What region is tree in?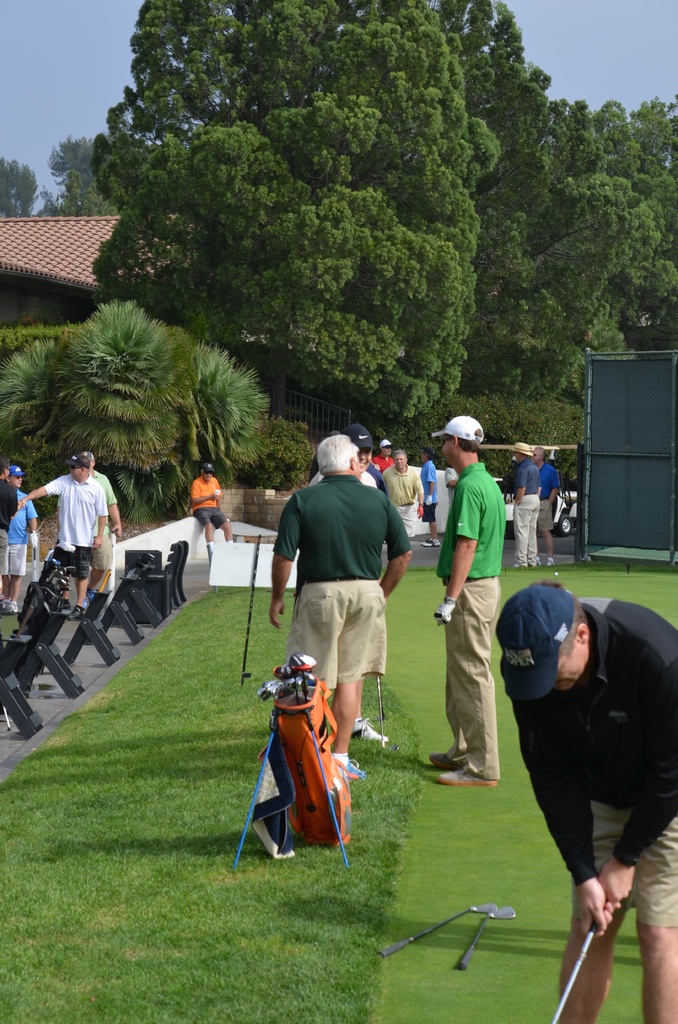
box=[0, 156, 41, 223].
